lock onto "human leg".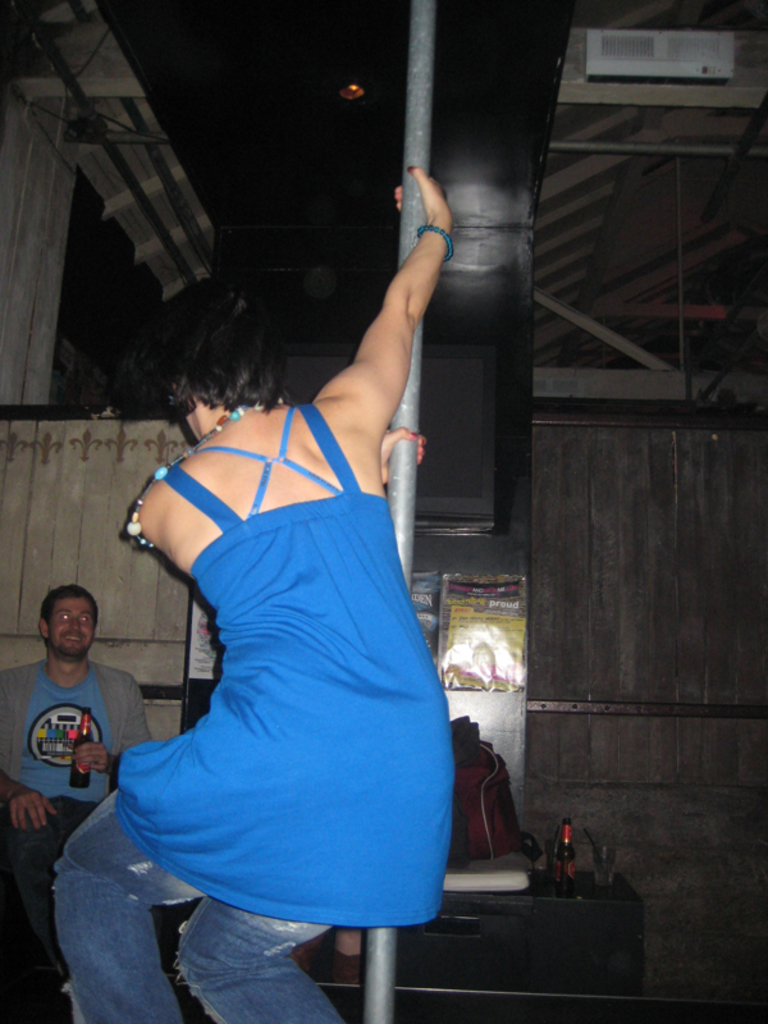
Locked: box(51, 741, 225, 1021).
